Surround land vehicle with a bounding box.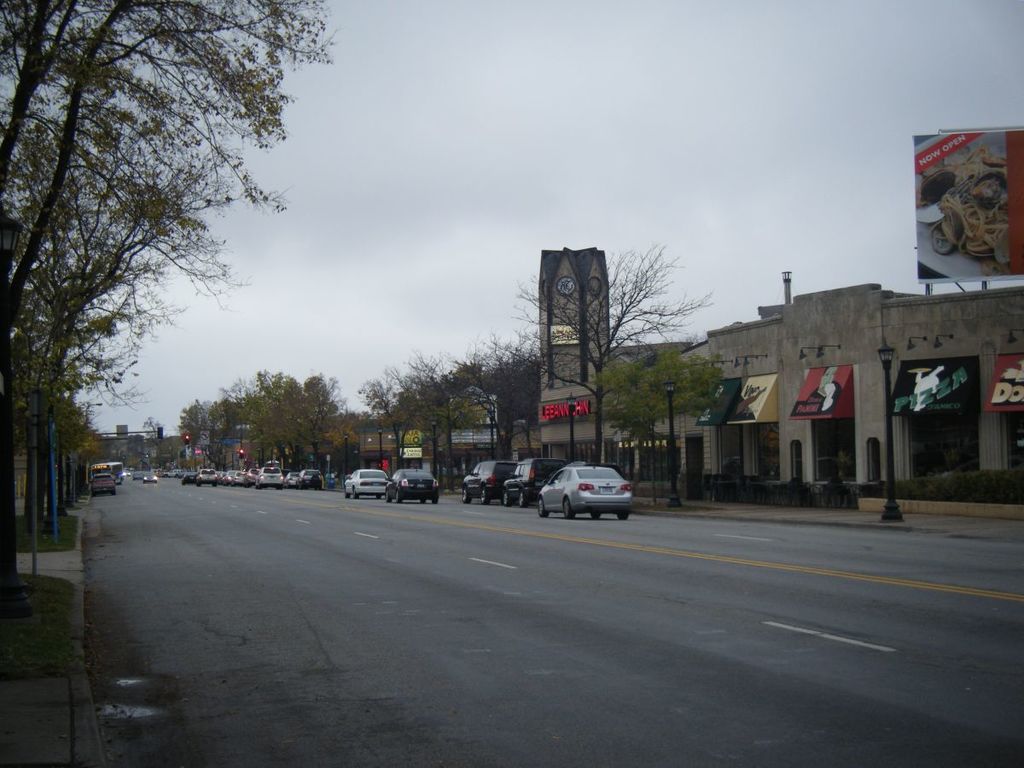
501/457/568/508.
